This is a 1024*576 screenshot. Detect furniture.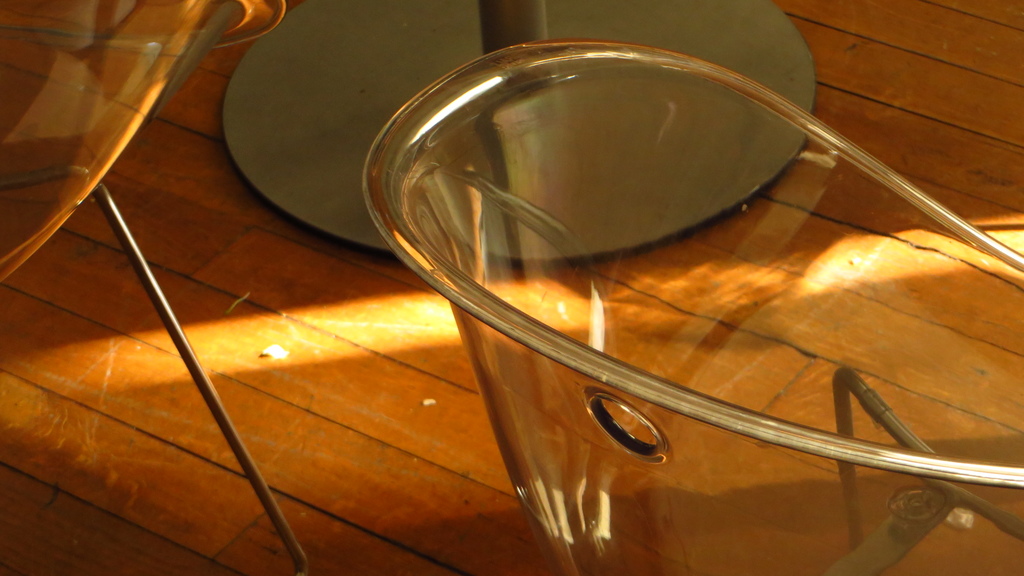
{"x1": 0, "y1": 0, "x2": 312, "y2": 575}.
